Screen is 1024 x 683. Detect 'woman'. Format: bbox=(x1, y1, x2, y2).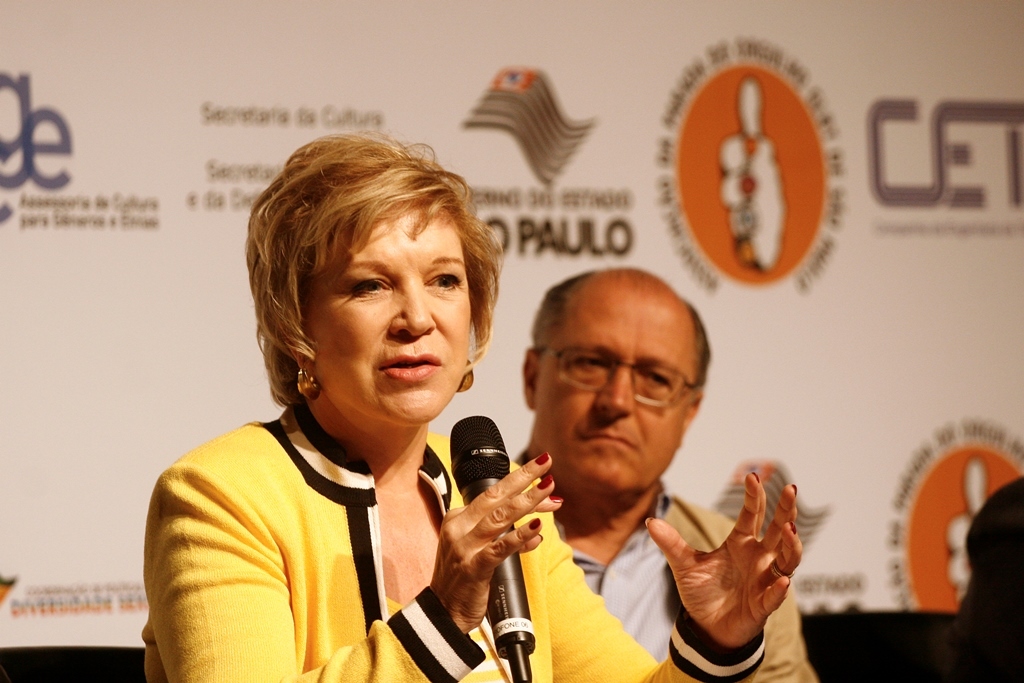
bbox=(136, 130, 807, 682).
